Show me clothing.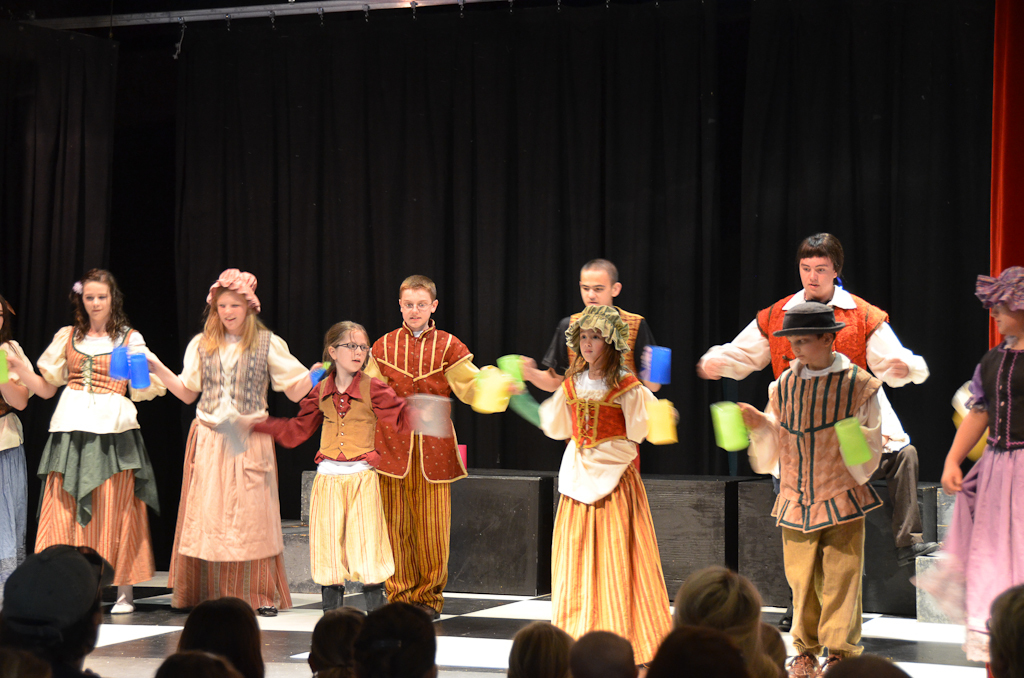
clothing is here: box=[355, 314, 489, 600].
